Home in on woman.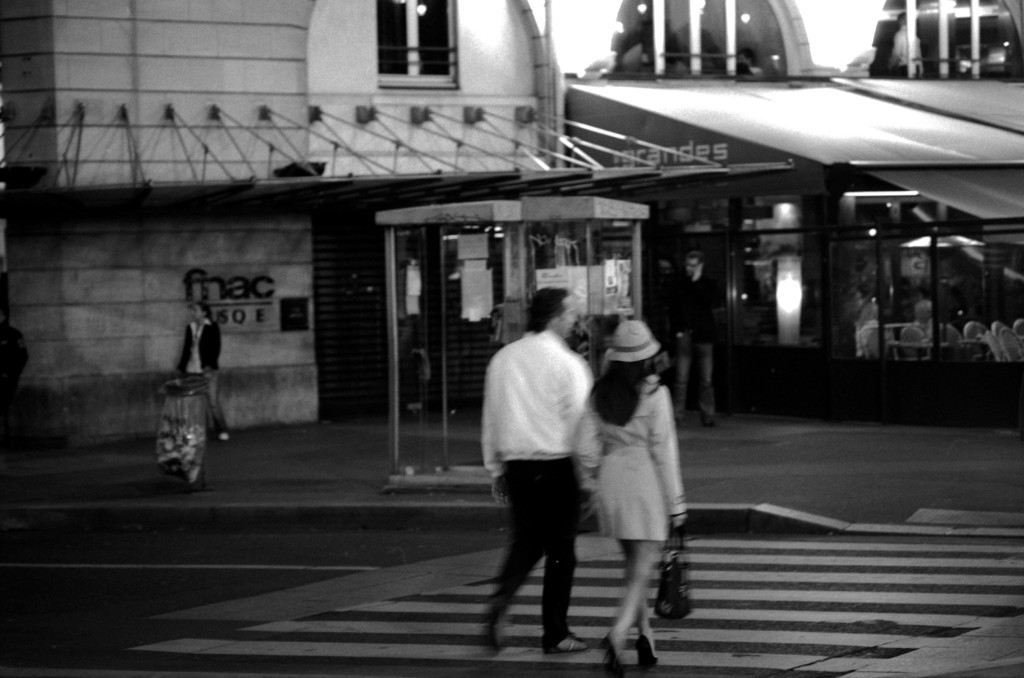
Homed in at 173/295/227/438.
